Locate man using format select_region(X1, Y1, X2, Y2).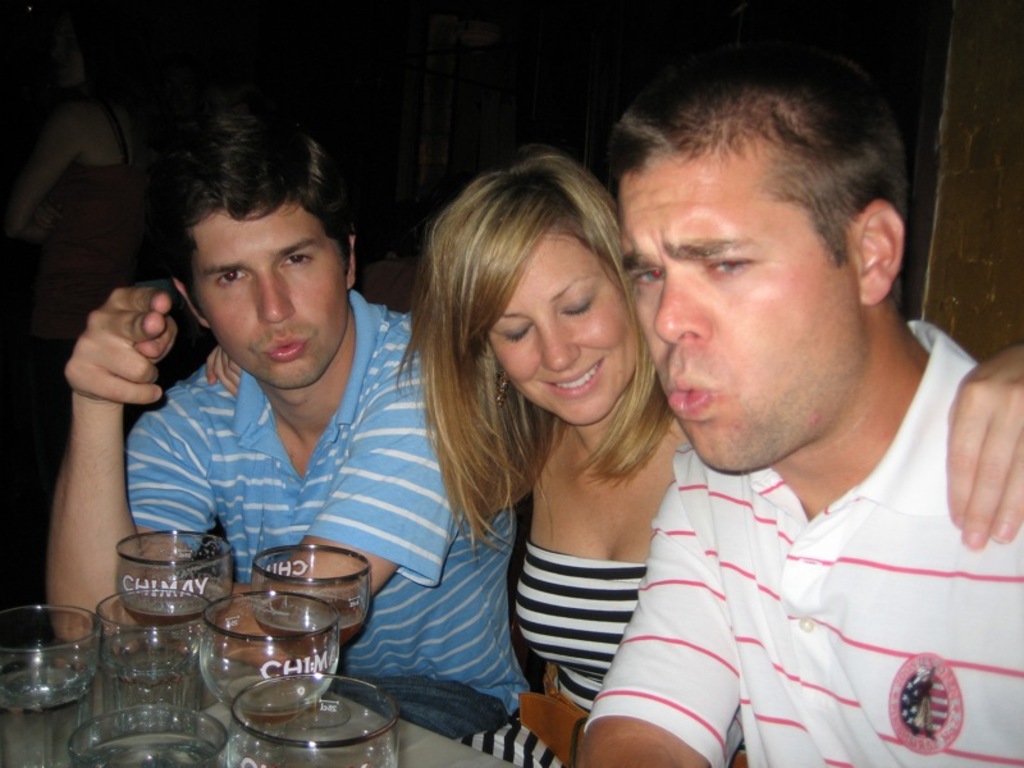
select_region(45, 105, 536, 741).
